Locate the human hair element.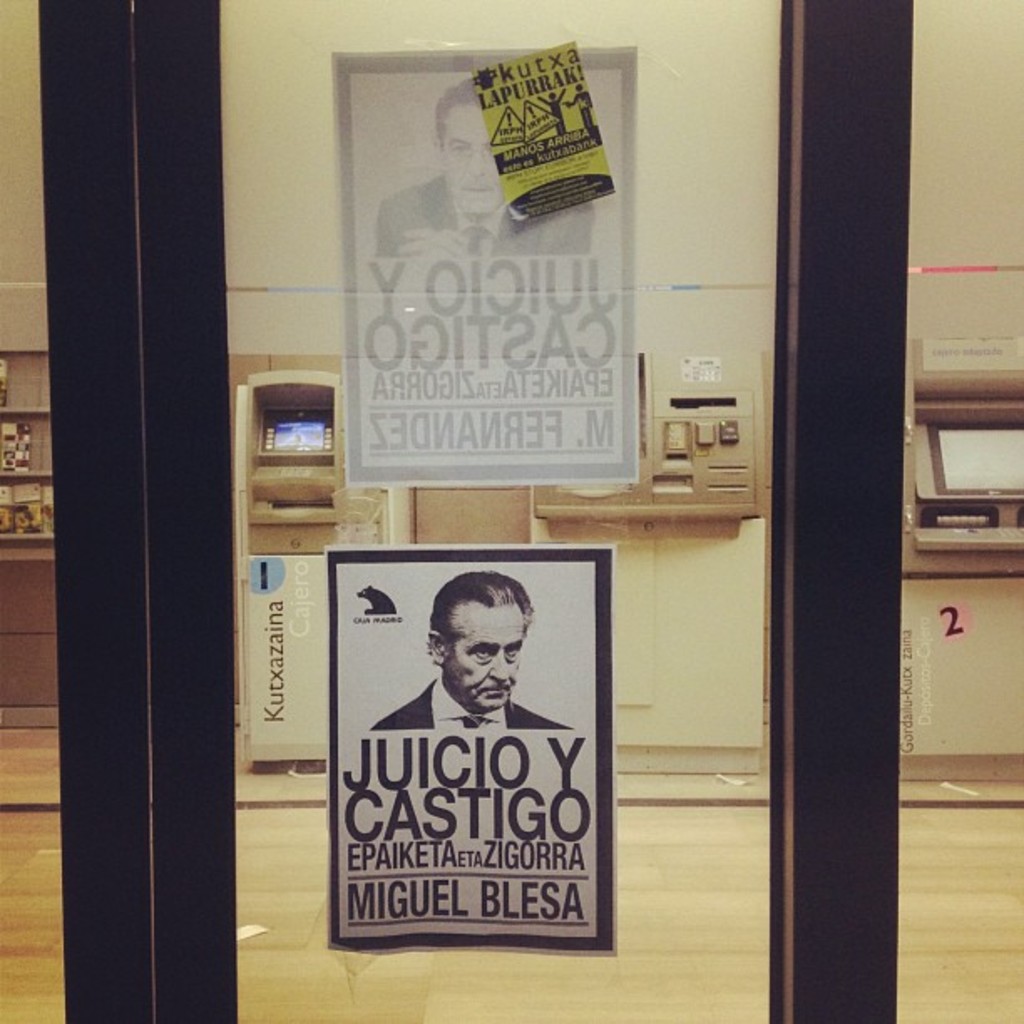
Element bbox: x1=437 y1=75 x2=482 y2=139.
